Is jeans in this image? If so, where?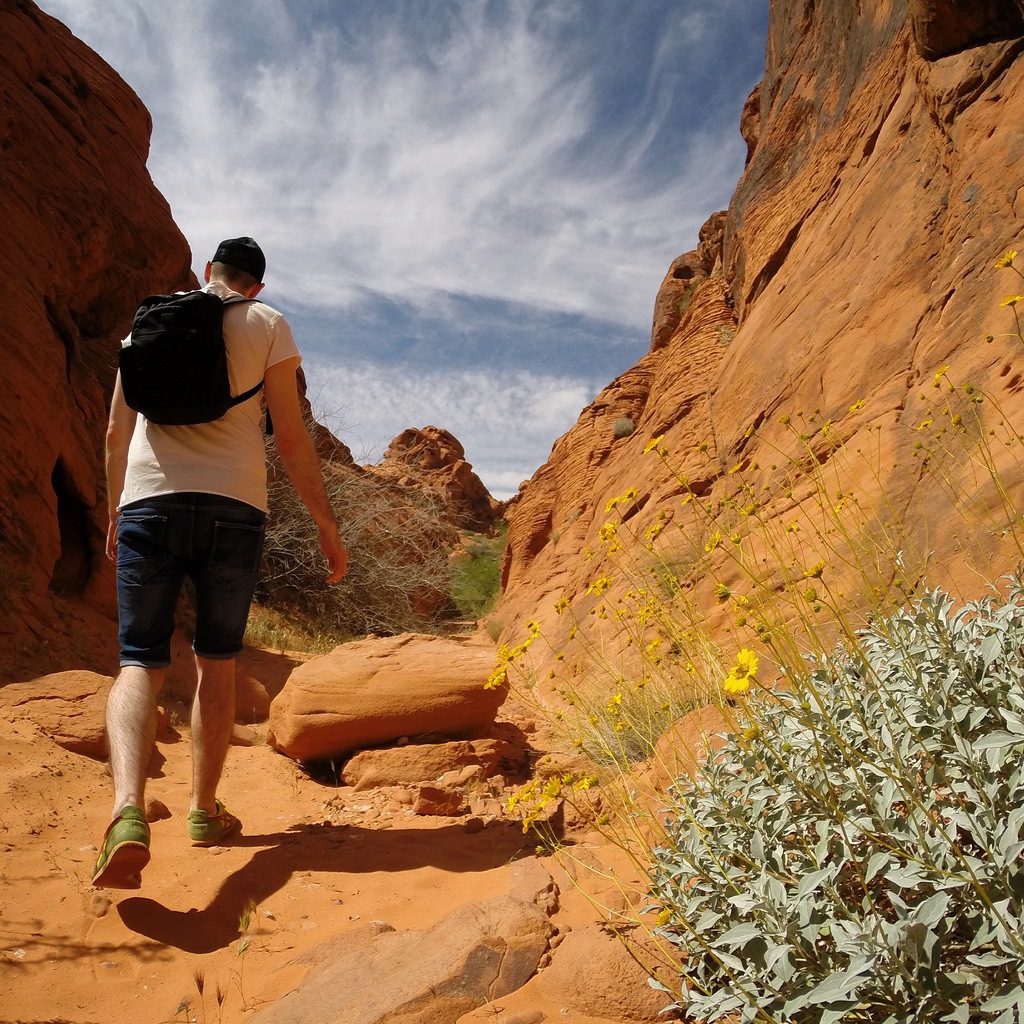
Yes, at {"left": 123, "top": 493, "right": 273, "bottom": 675}.
